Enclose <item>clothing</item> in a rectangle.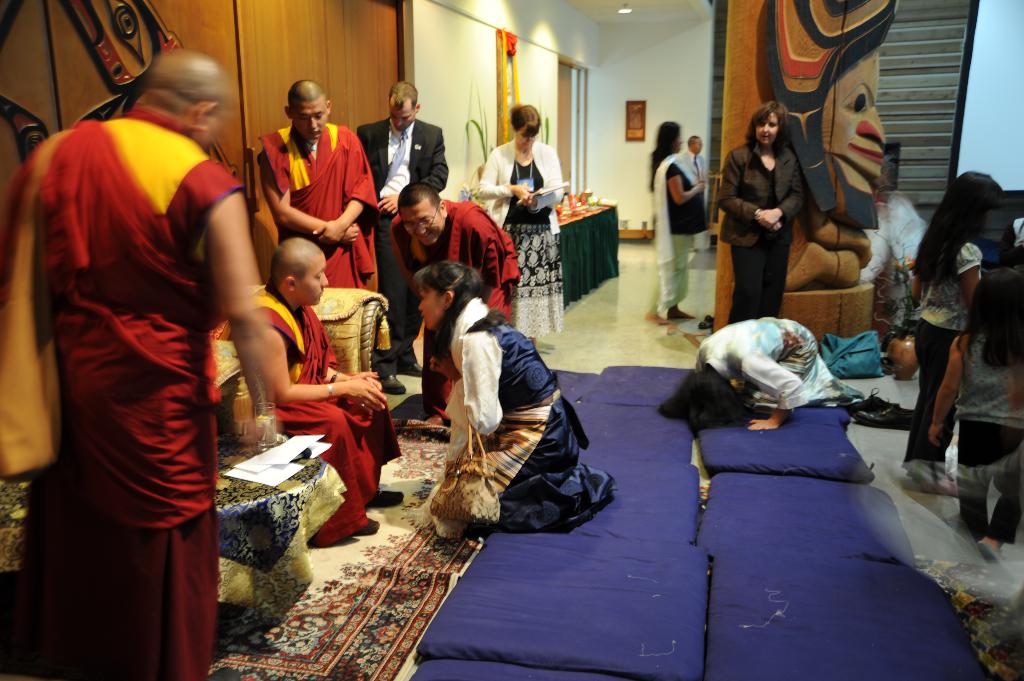
region(657, 158, 701, 241).
